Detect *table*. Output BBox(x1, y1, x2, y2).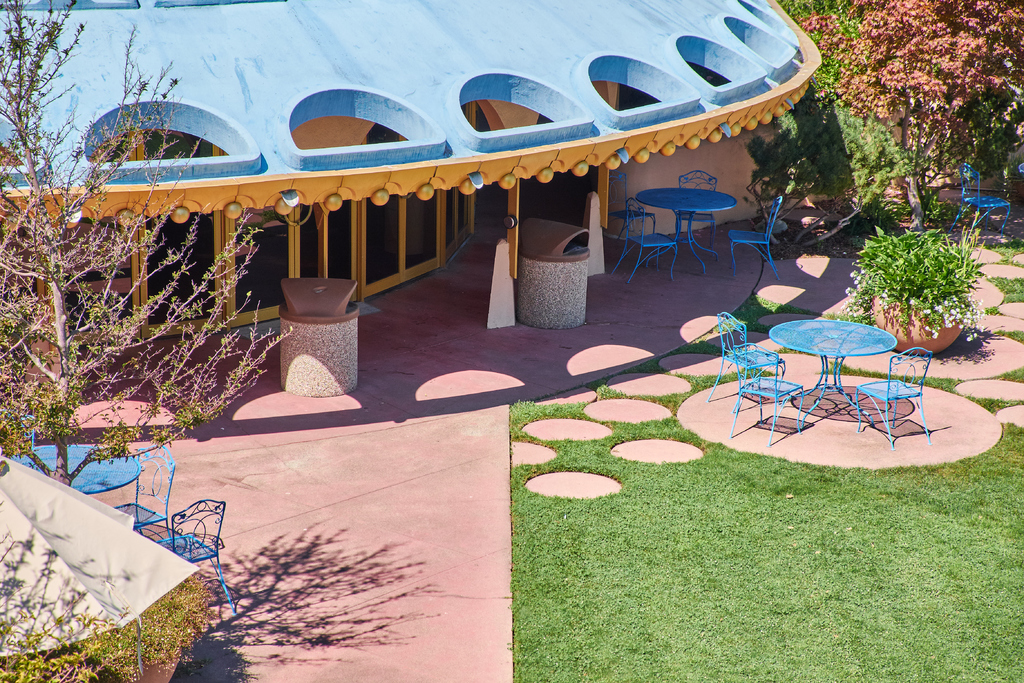
BBox(635, 183, 742, 273).
